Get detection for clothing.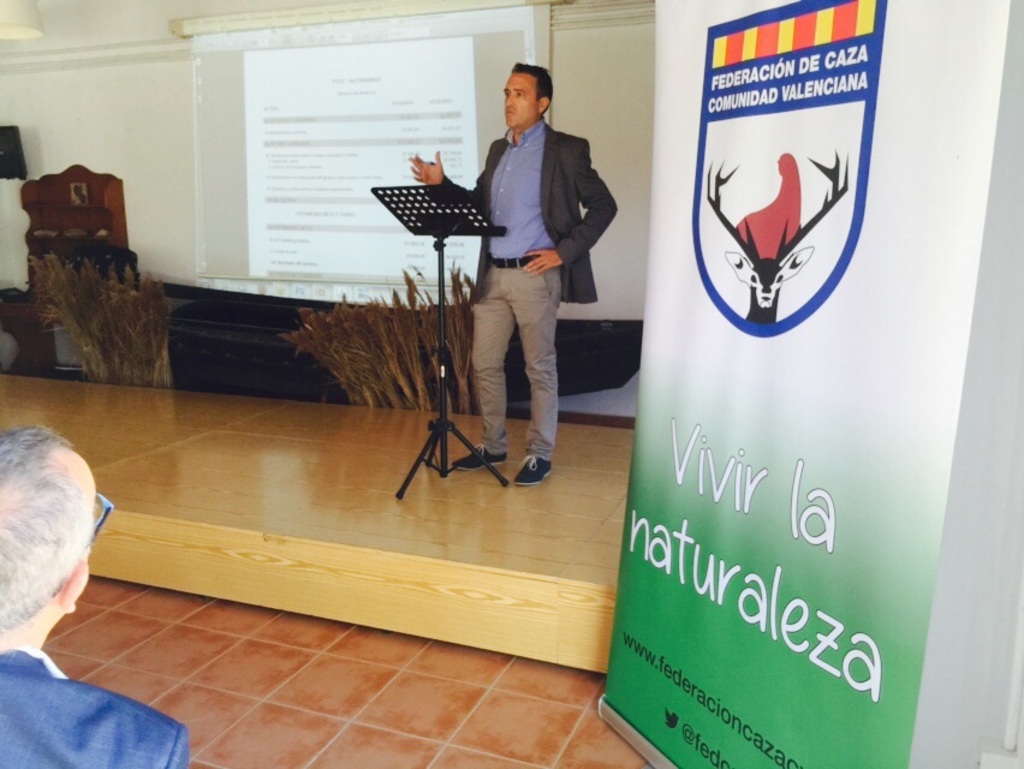
Detection: [459, 53, 602, 461].
